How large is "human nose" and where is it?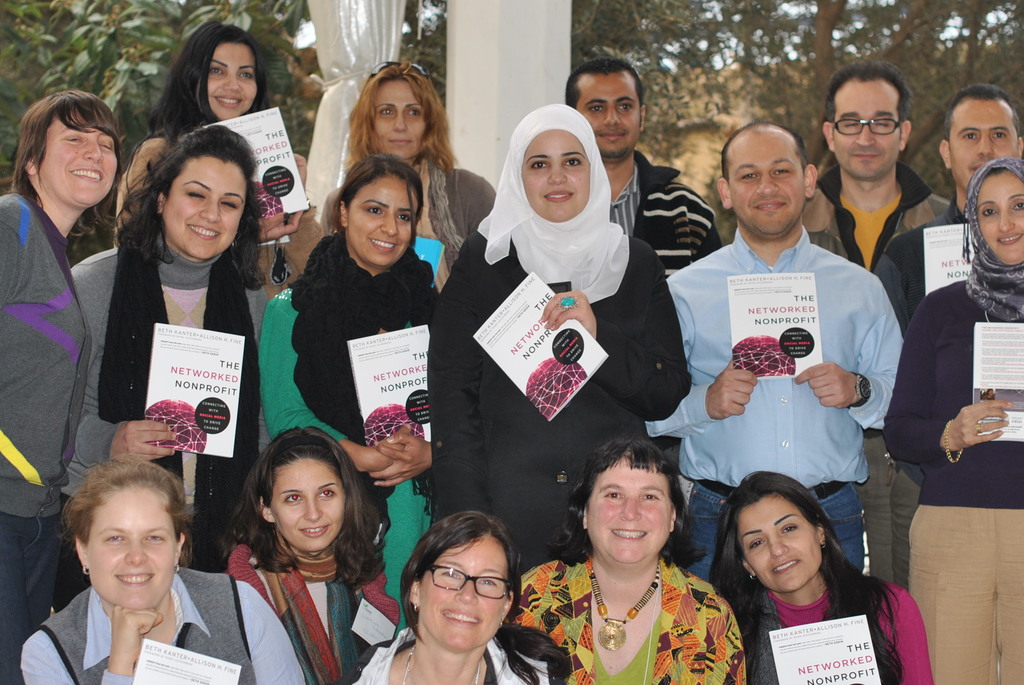
Bounding box: x1=194 y1=194 x2=225 y2=225.
